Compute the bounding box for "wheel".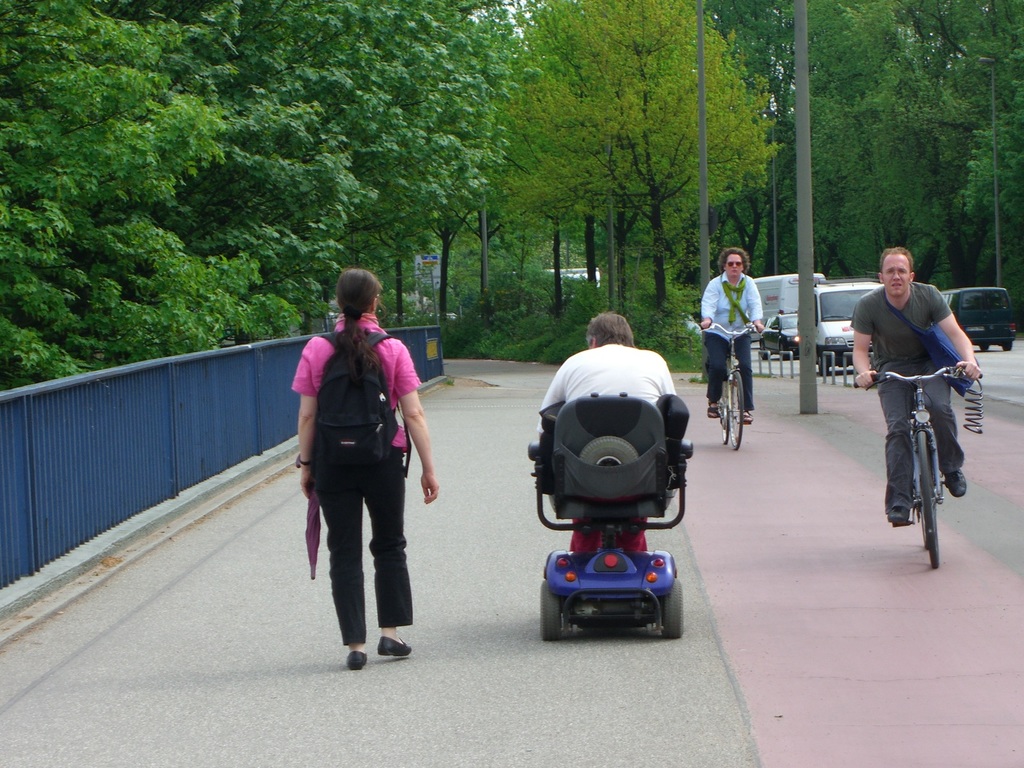
[728, 370, 743, 451].
